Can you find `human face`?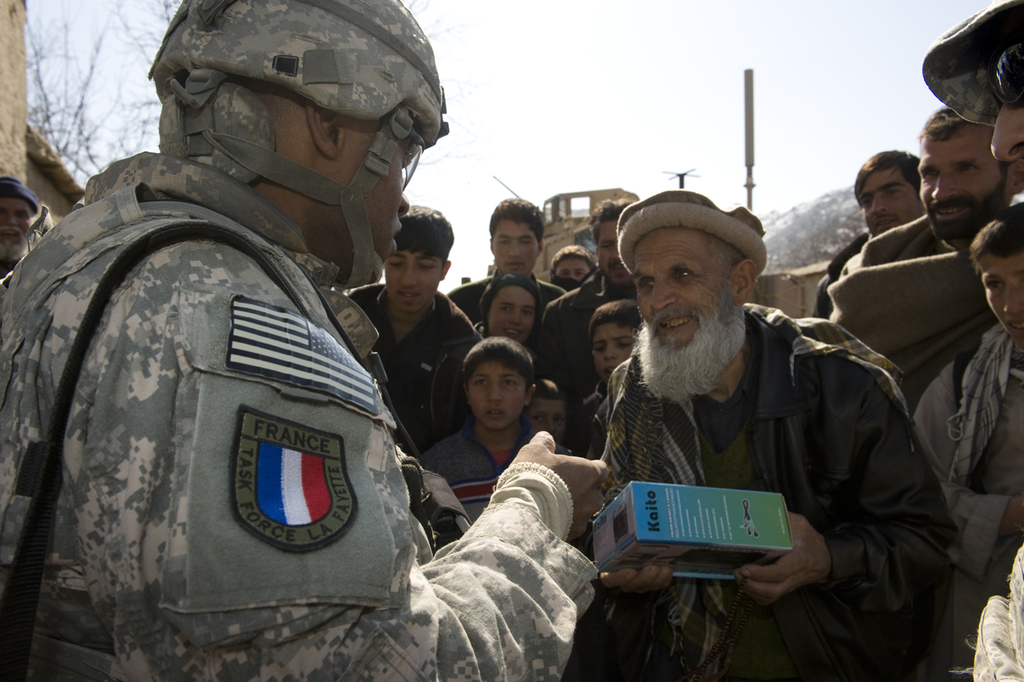
Yes, bounding box: 861:169:925:235.
